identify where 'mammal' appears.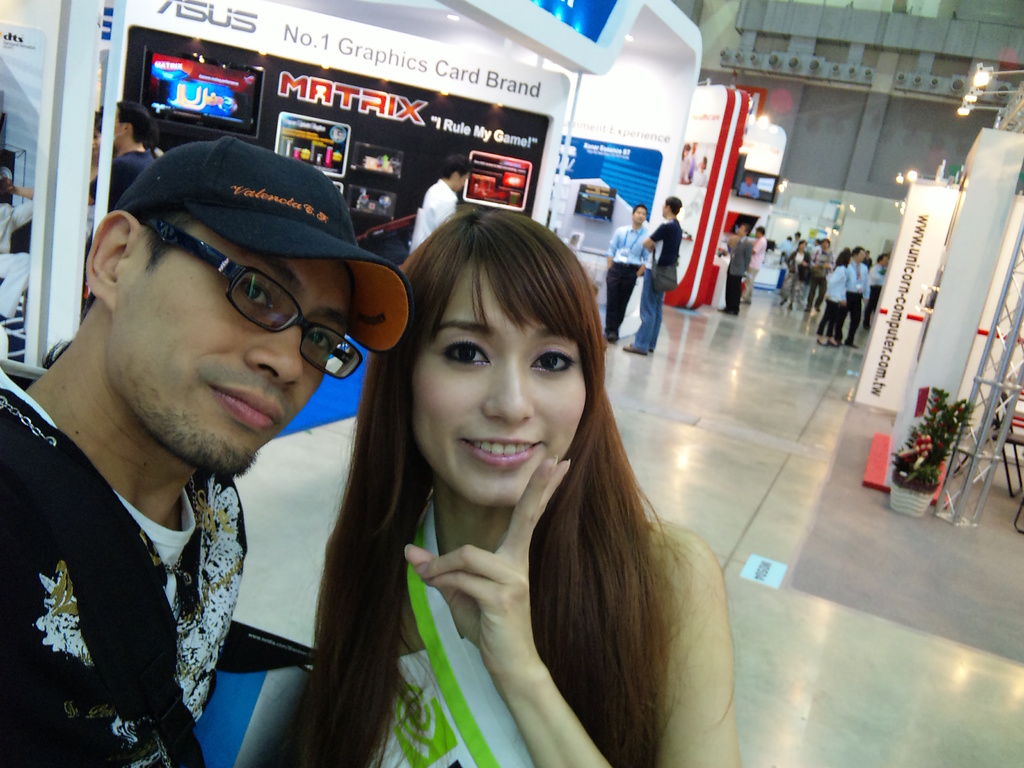
Appears at {"x1": 0, "y1": 134, "x2": 412, "y2": 767}.
